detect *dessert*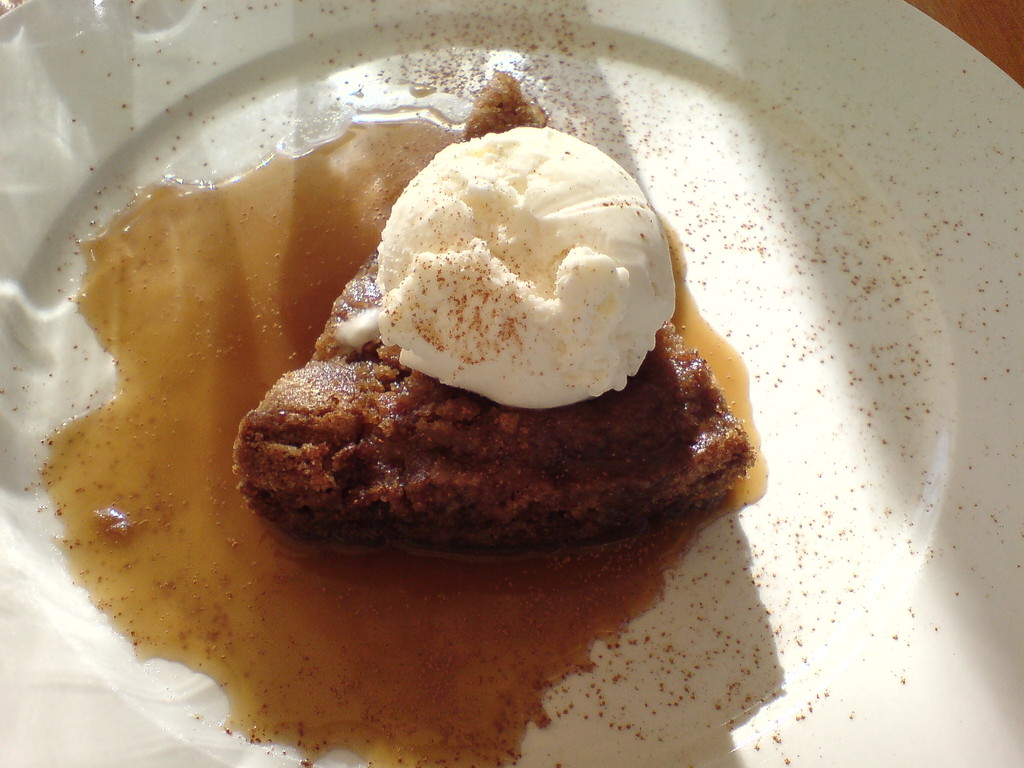
<region>227, 64, 756, 566</region>
